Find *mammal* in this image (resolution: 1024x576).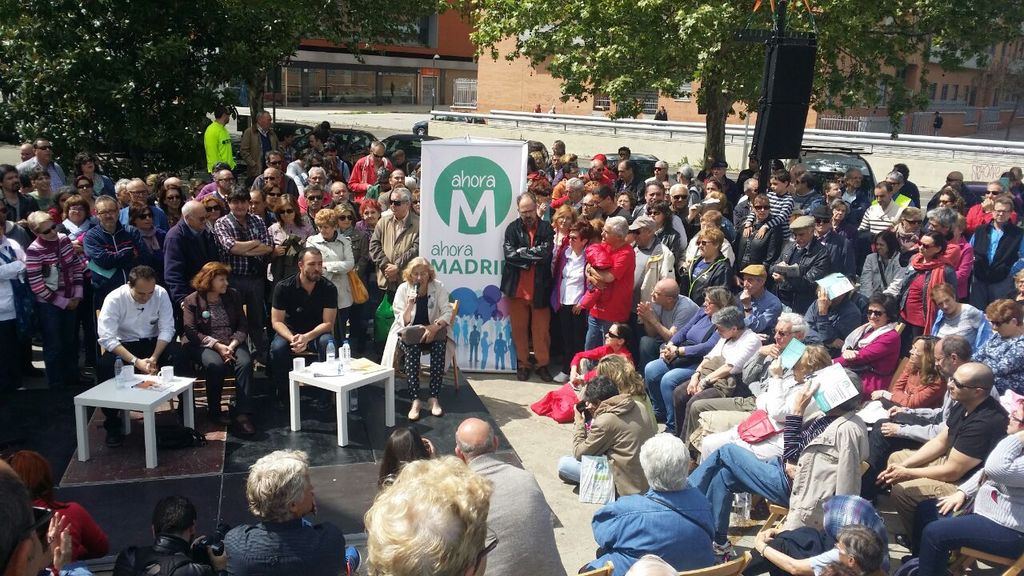
x1=447, y1=416, x2=562, y2=575.
